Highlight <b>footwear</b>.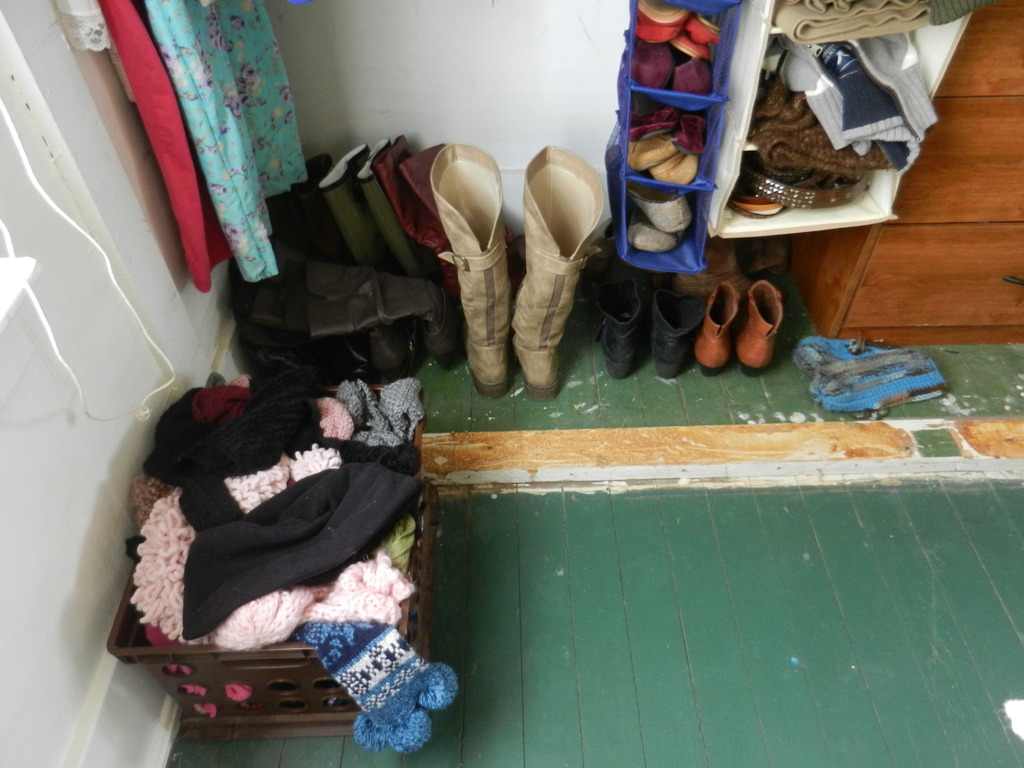
Highlighted region: <region>648, 148, 704, 183</region>.
